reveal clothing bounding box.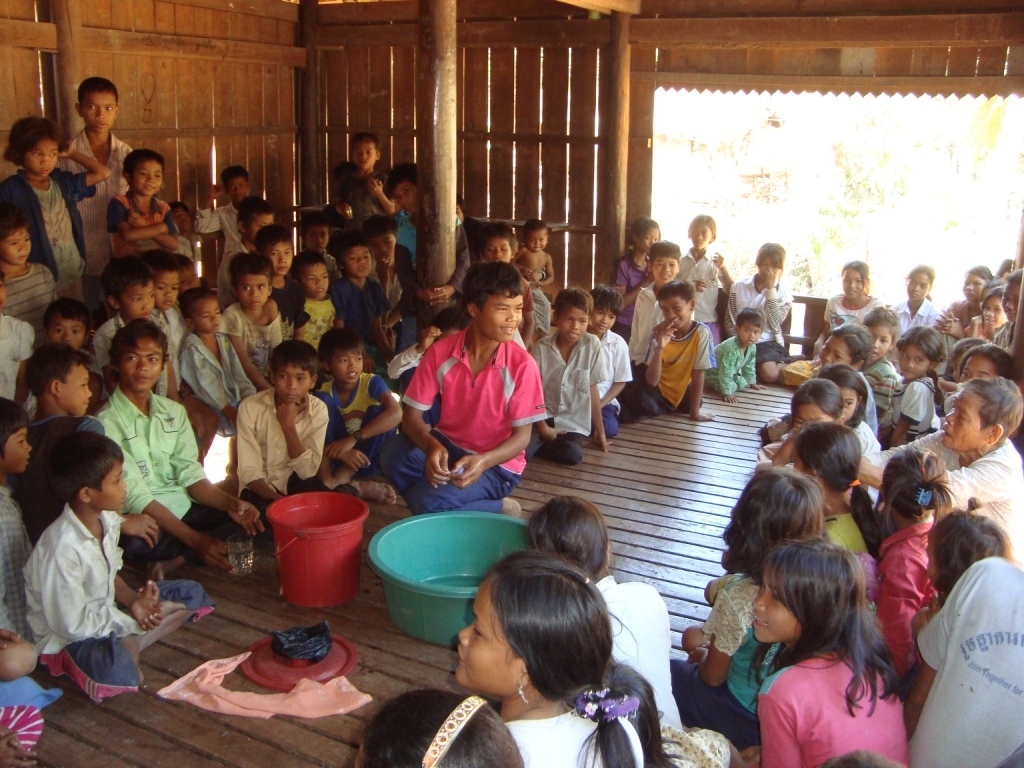
Revealed: 165/320/244/423.
